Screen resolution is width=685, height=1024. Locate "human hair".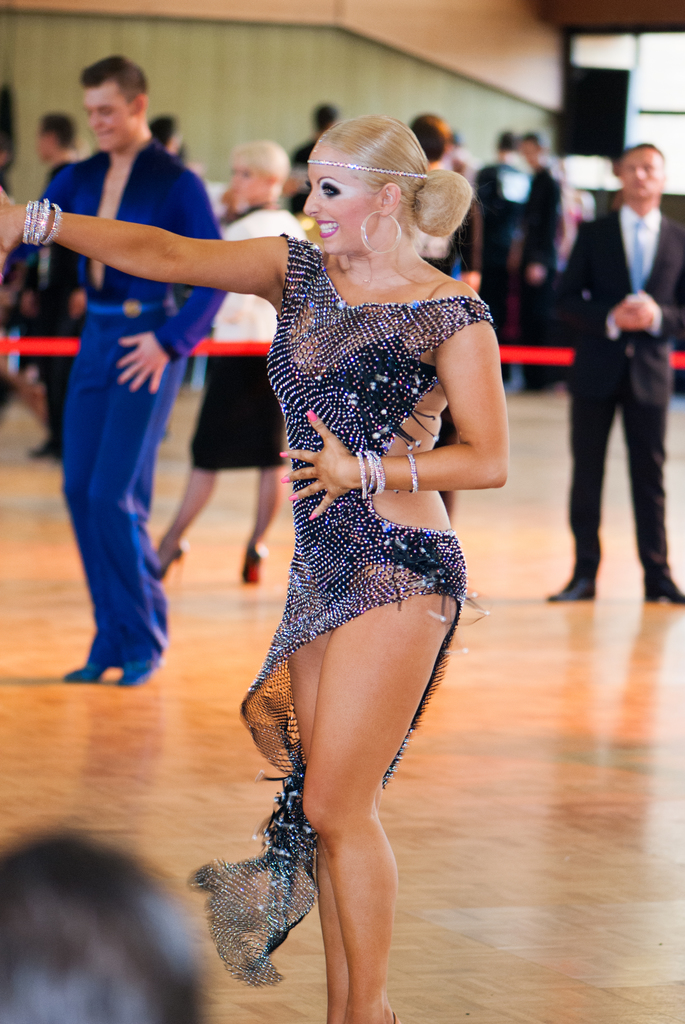
bbox=(525, 132, 546, 150).
